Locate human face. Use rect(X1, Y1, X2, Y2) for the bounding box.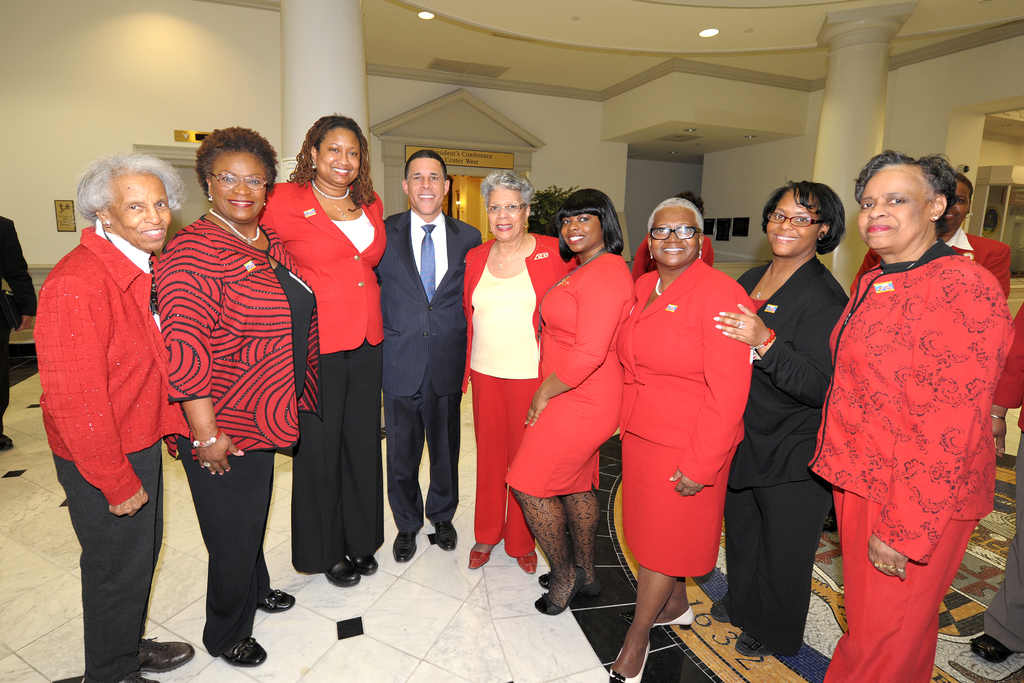
rect(485, 183, 524, 239).
